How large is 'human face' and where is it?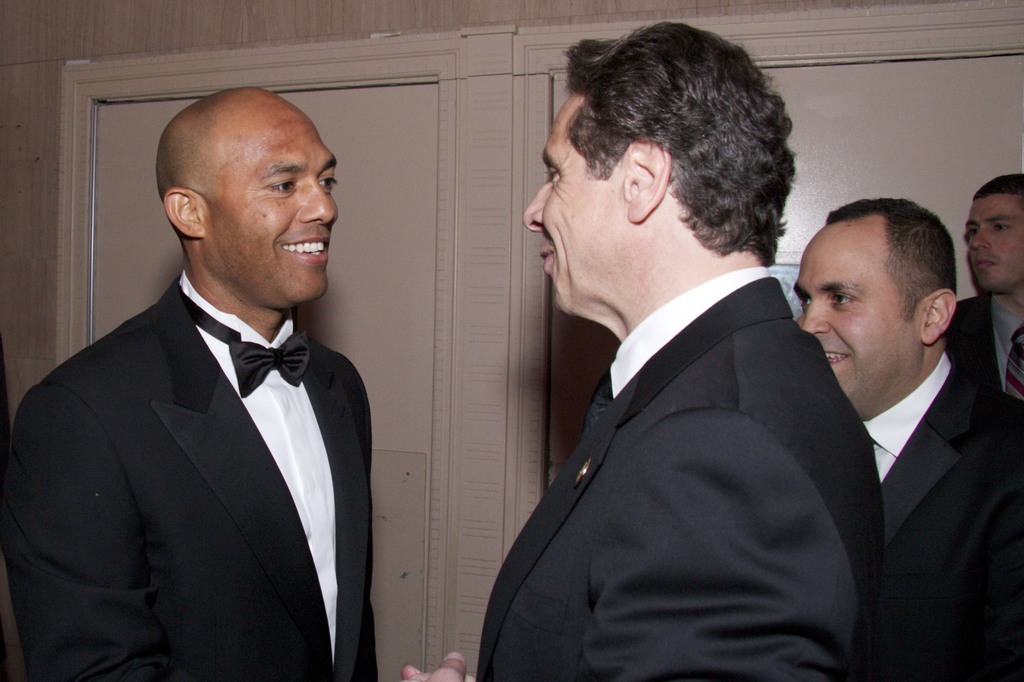
Bounding box: <region>522, 90, 623, 317</region>.
